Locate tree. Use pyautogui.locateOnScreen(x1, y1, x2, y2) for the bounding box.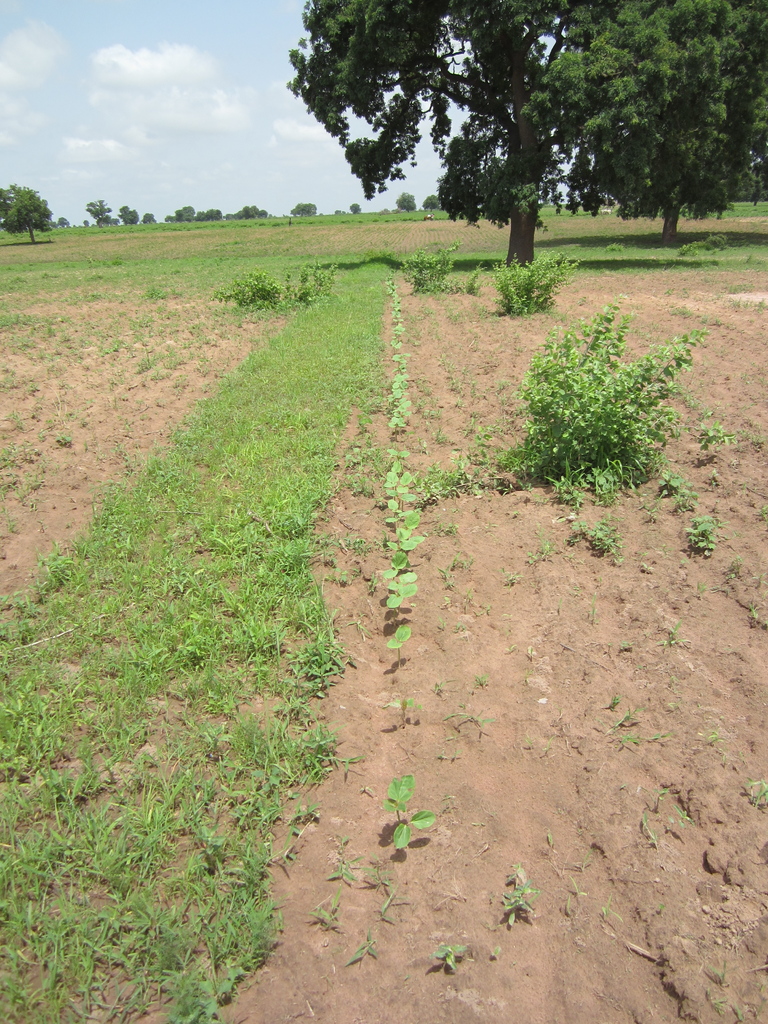
pyautogui.locateOnScreen(140, 211, 157, 224).
